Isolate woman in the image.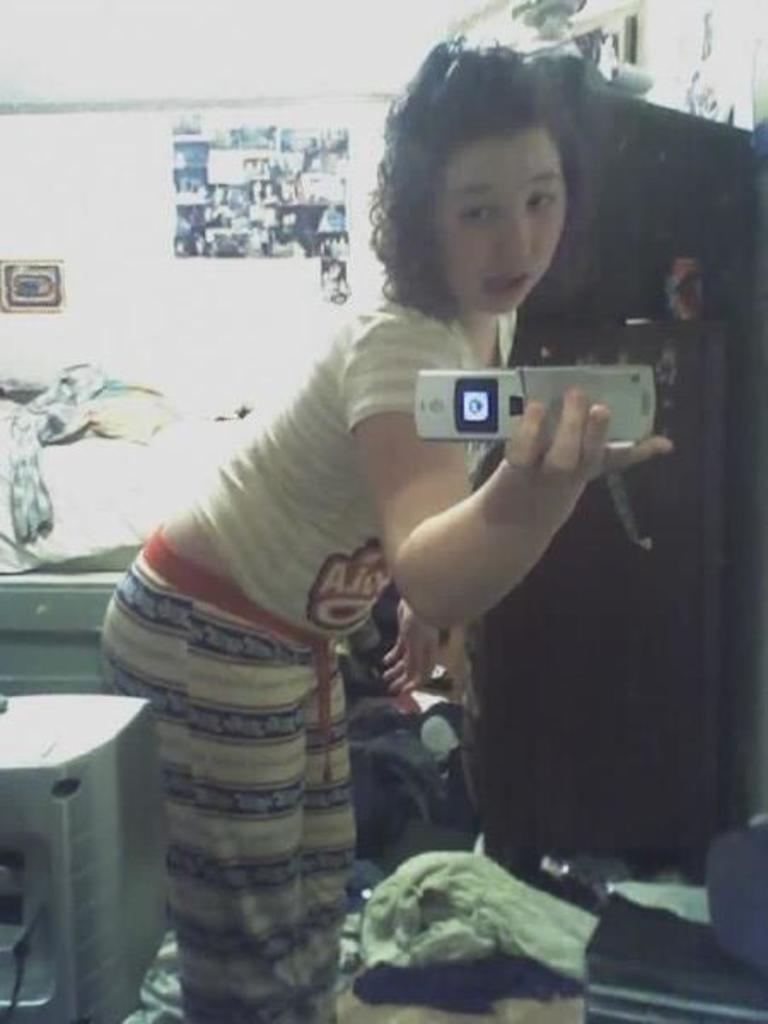
Isolated region: x1=183 y1=97 x2=664 y2=1017.
